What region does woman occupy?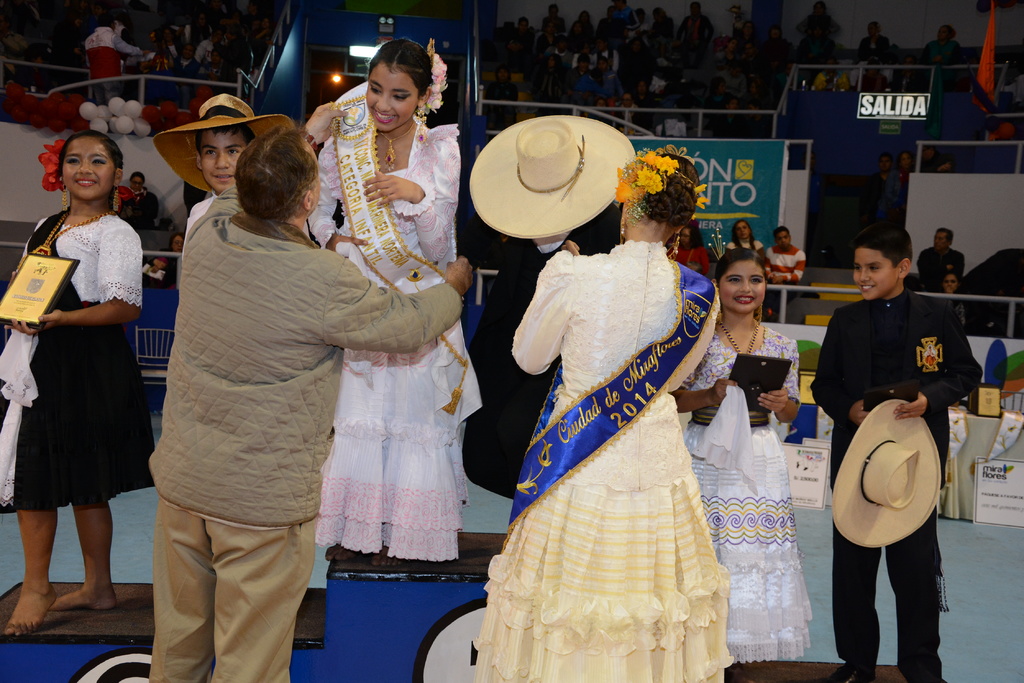
296,54,480,611.
